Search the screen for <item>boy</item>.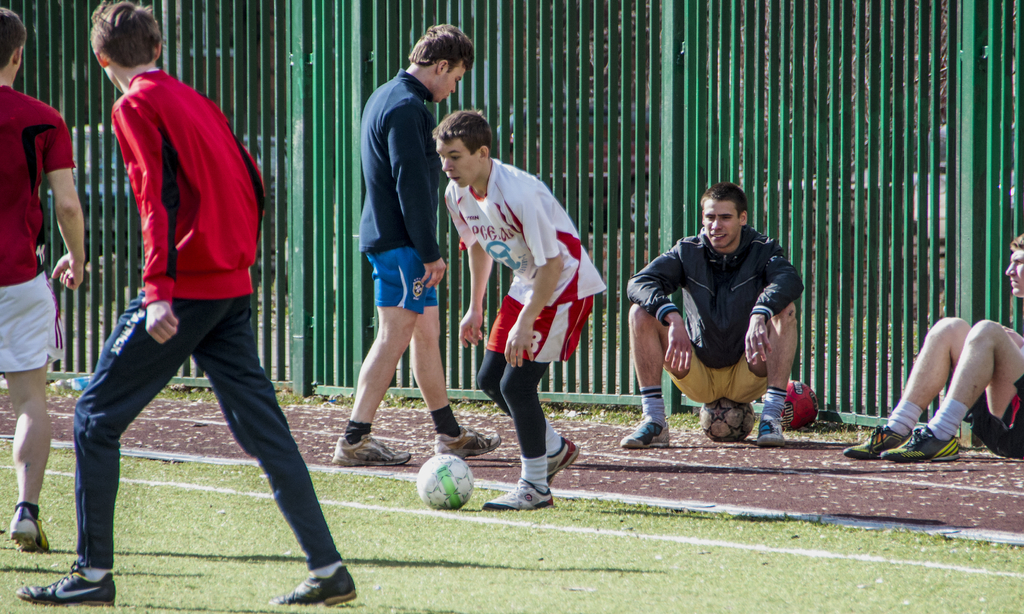
Found at 14/0/380/606.
